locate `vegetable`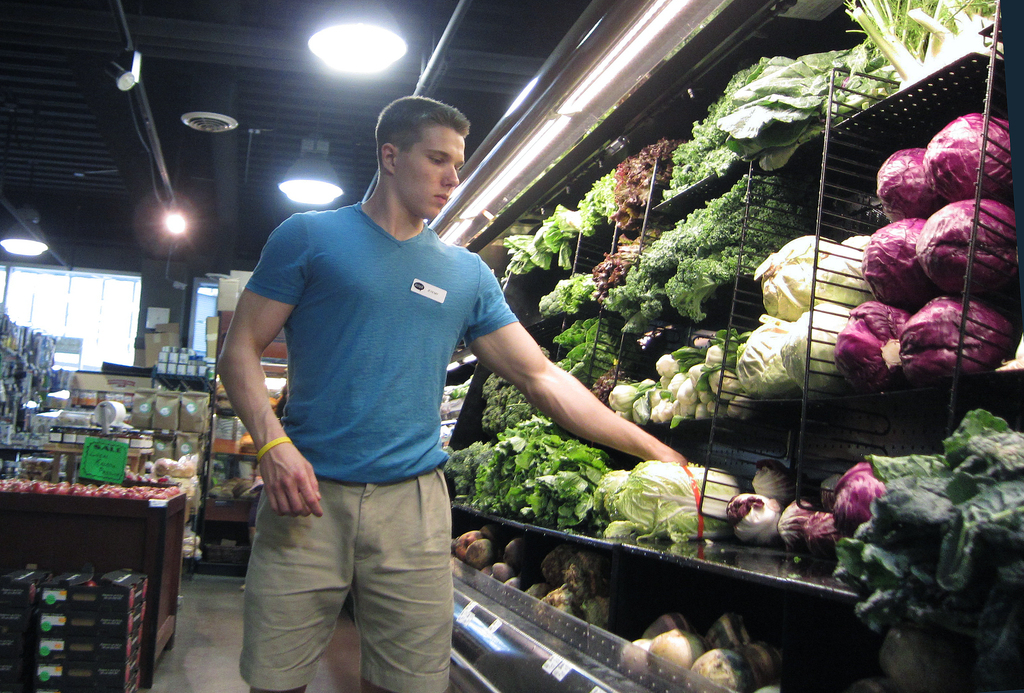
x1=628, y1=165, x2=796, y2=304
